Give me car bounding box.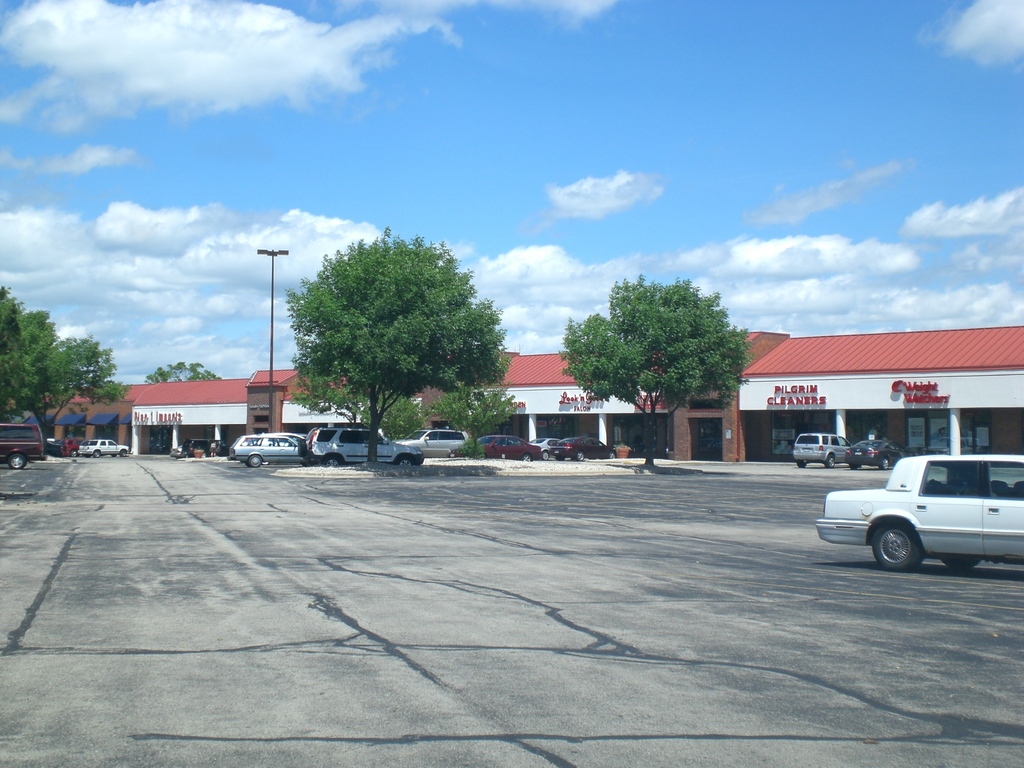
[x1=230, y1=428, x2=310, y2=468].
